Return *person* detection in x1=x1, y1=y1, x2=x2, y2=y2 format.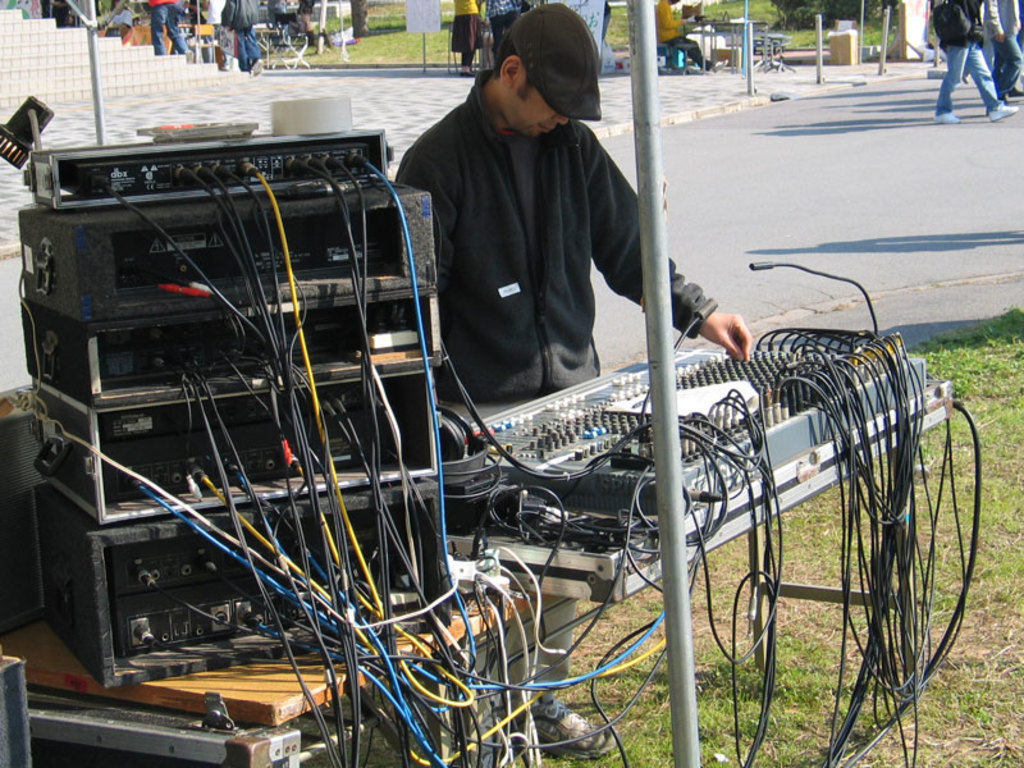
x1=396, y1=0, x2=751, y2=767.
